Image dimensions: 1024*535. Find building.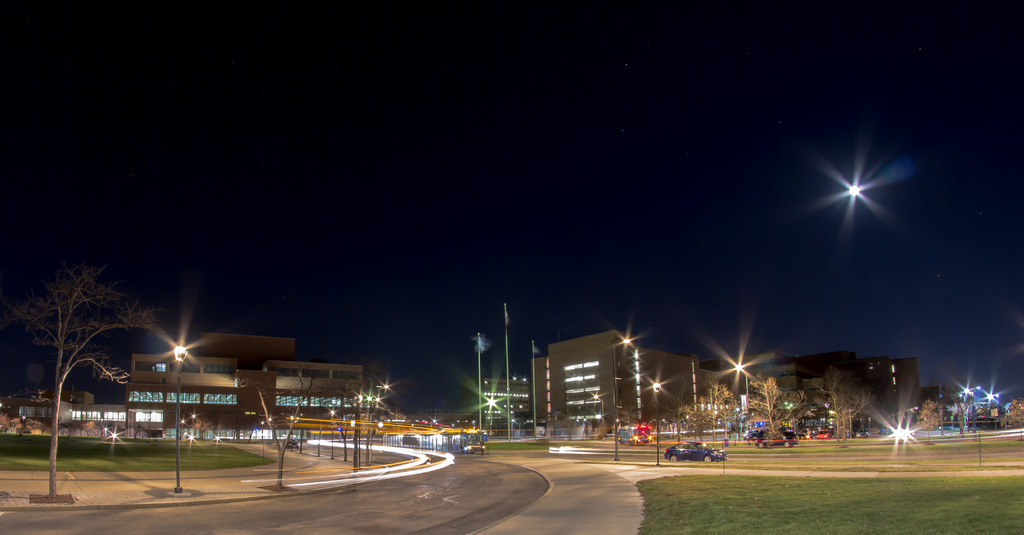
(left=700, top=349, right=937, bottom=439).
